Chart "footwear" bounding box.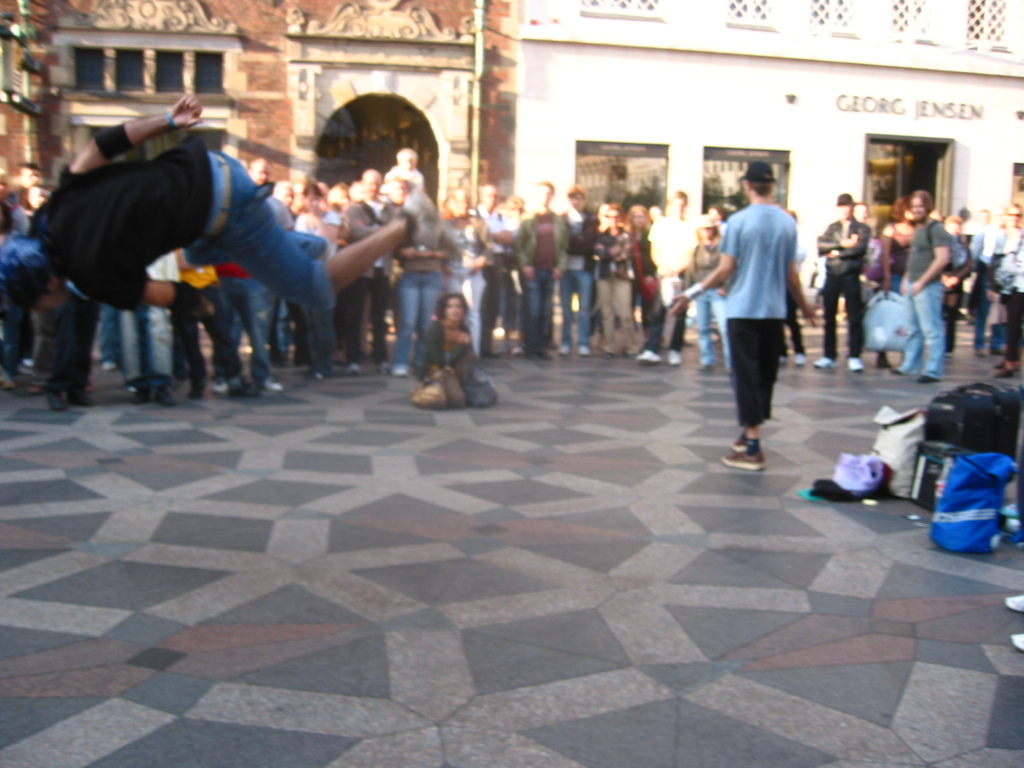
Charted: (x1=131, y1=389, x2=147, y2=407).
